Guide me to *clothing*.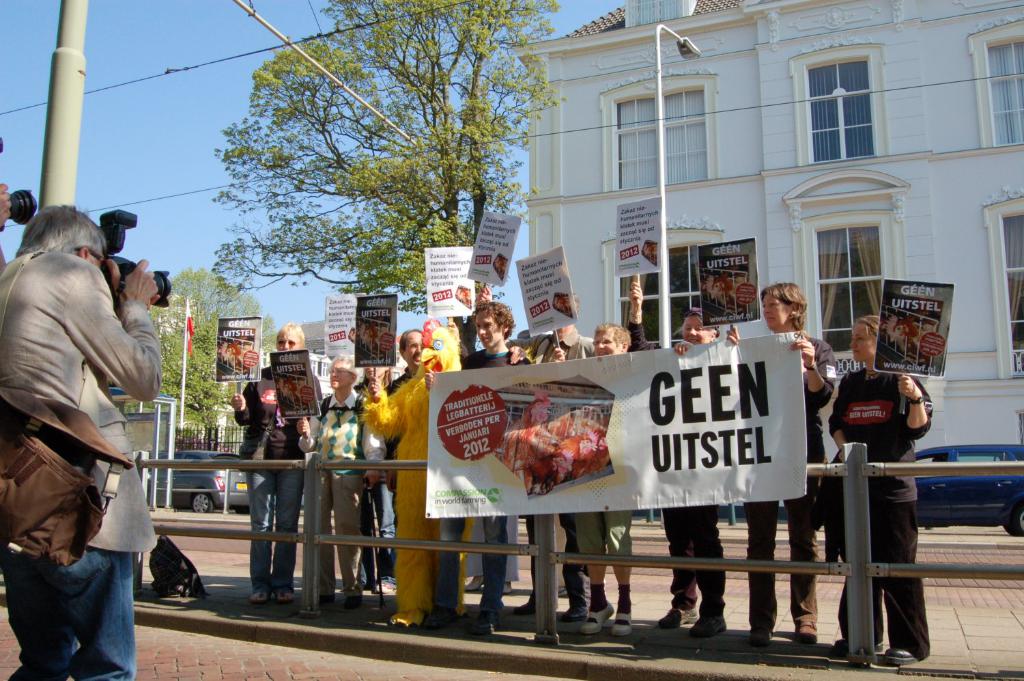
Guidance: BBox(363, 363, 420, 592).
